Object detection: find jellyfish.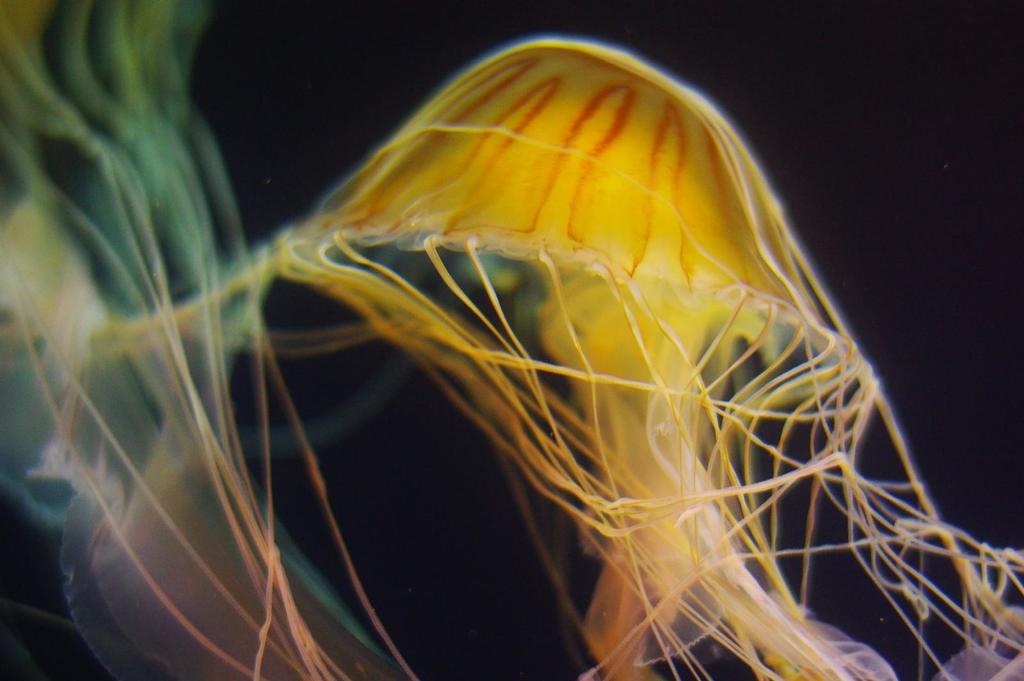
<region>0, 26, 998, 680</region>.
